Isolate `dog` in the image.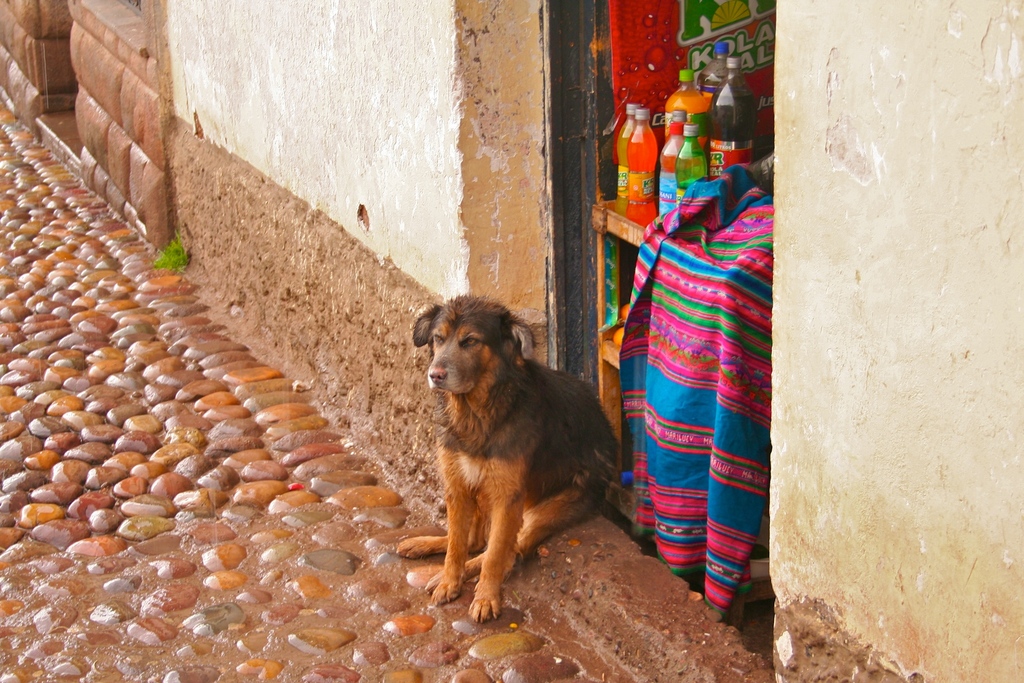
Isolated region: [396,292,621,624].
